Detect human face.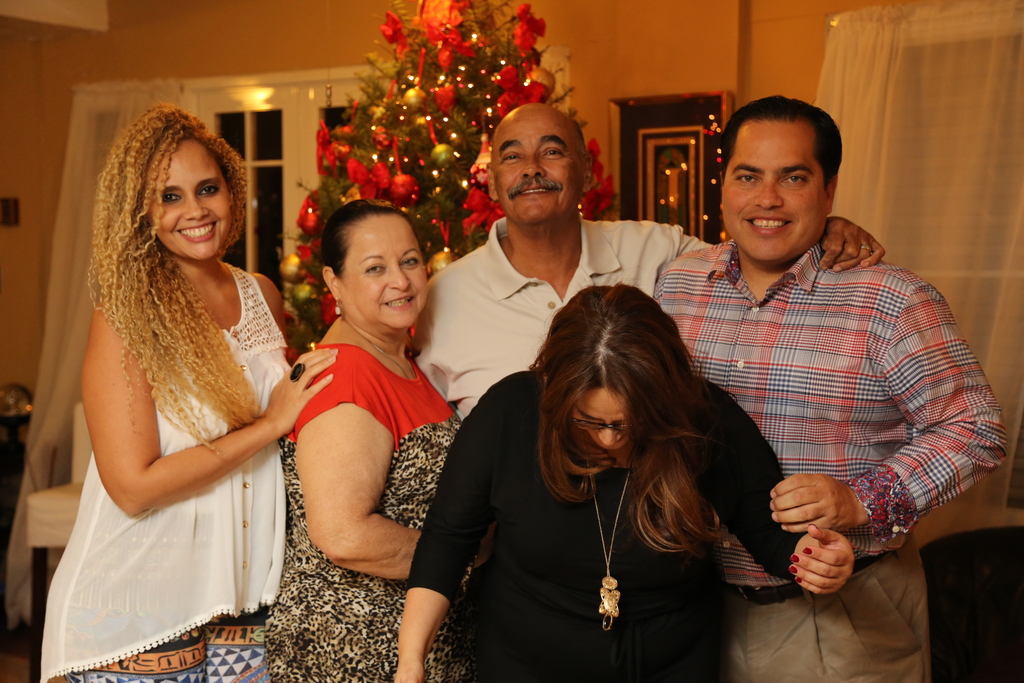
Detected at 570,386,634,453.
